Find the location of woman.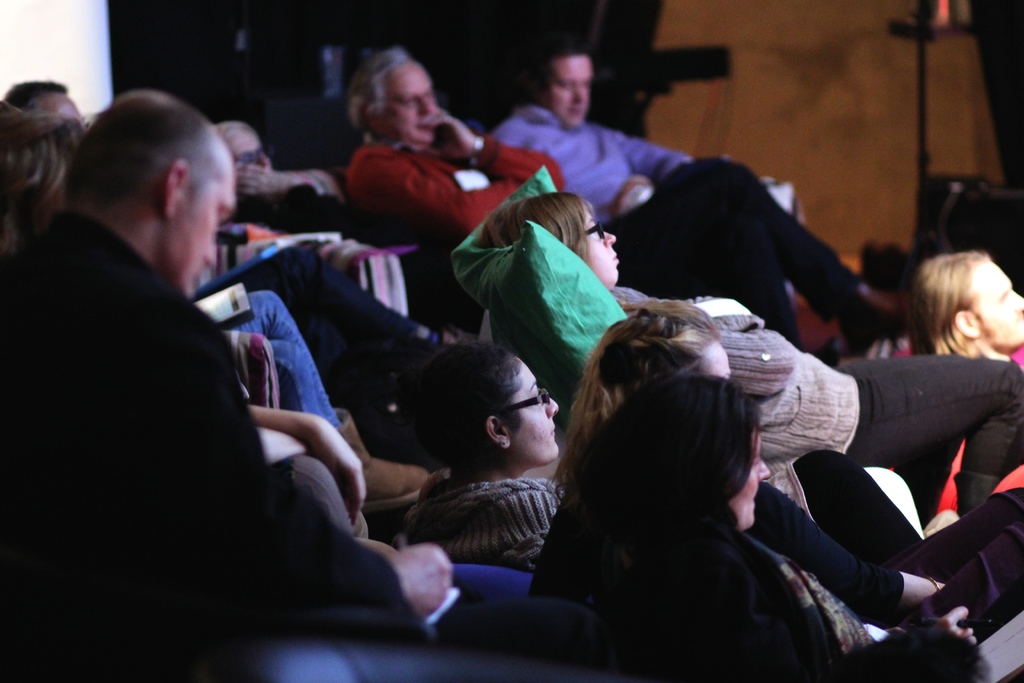
Location: x1=479 y1=185 x2=1023 y2=518.
